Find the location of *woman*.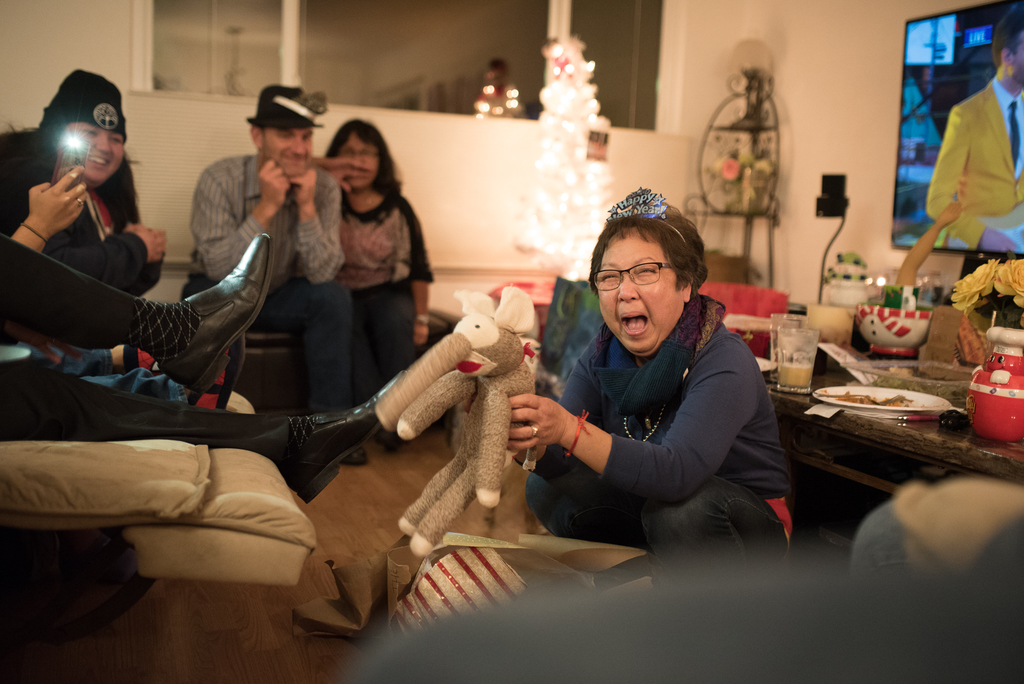
Location: BBox(0, 72, 164, 303).
